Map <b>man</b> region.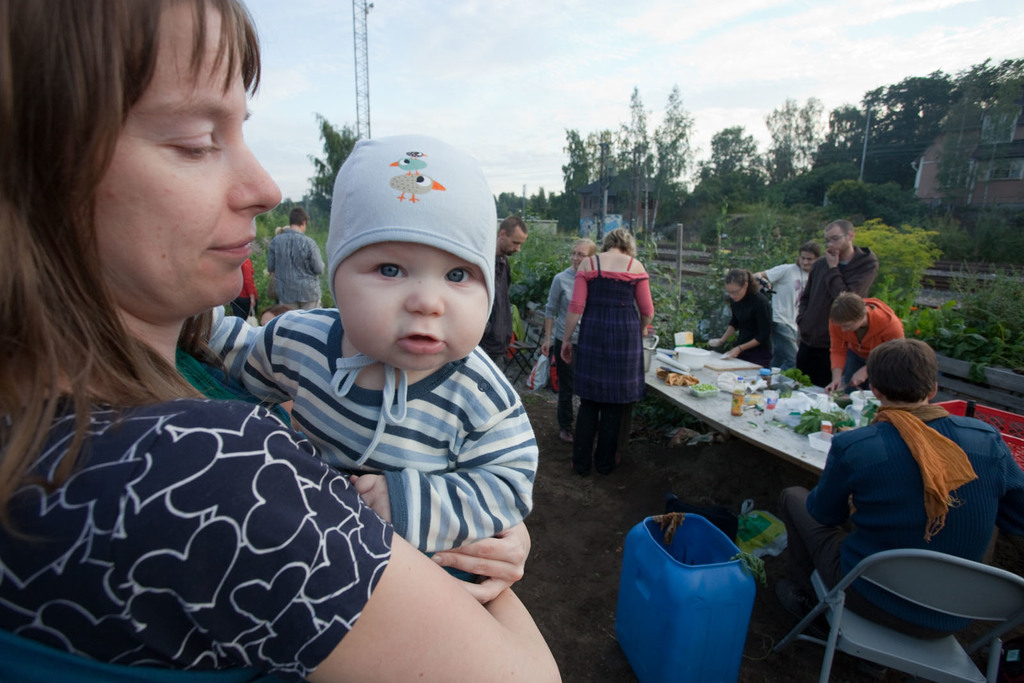
Mapped to pyautogui.locateOnScreen(796, 221, 876, 382).
